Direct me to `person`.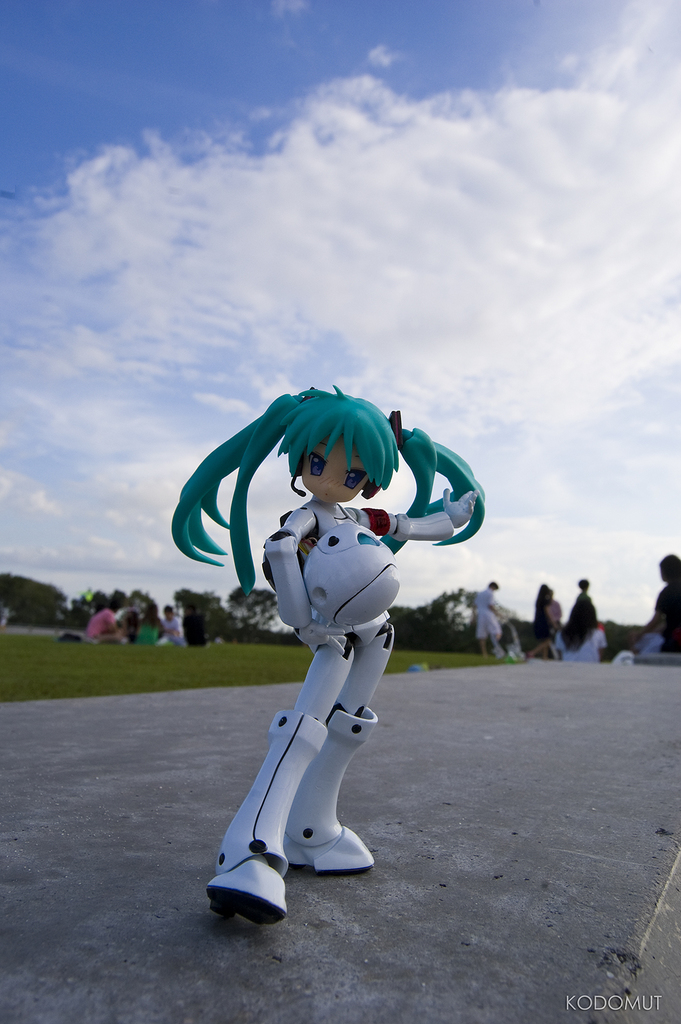
Direction: 638,554,680,656.
